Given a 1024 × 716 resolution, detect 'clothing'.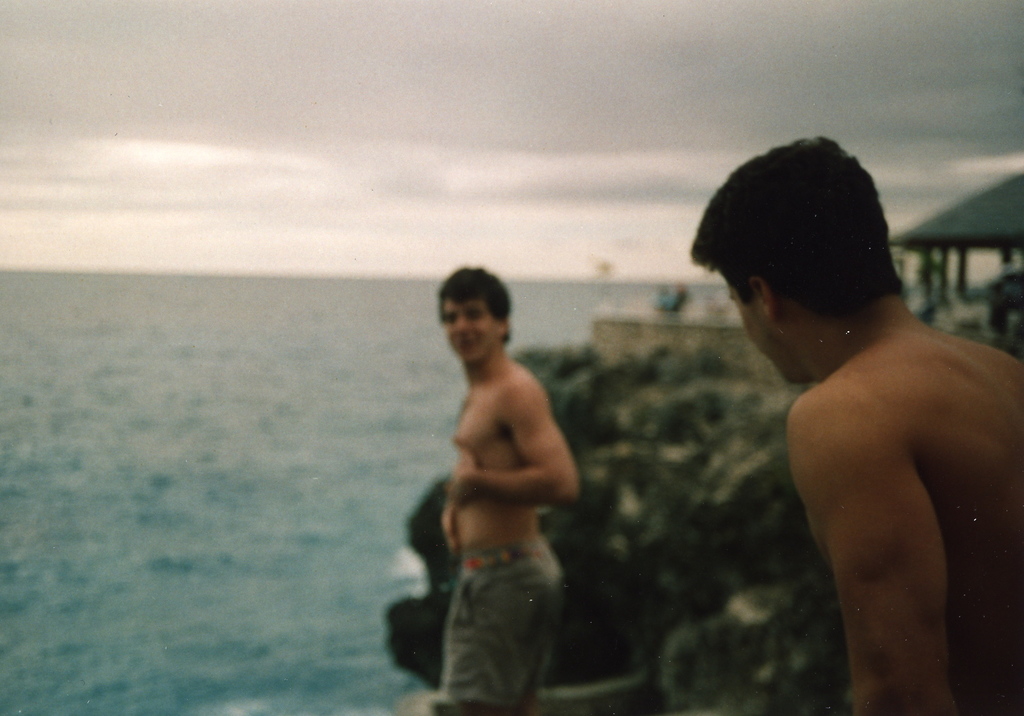
detection(437, 532, 569, 705).
